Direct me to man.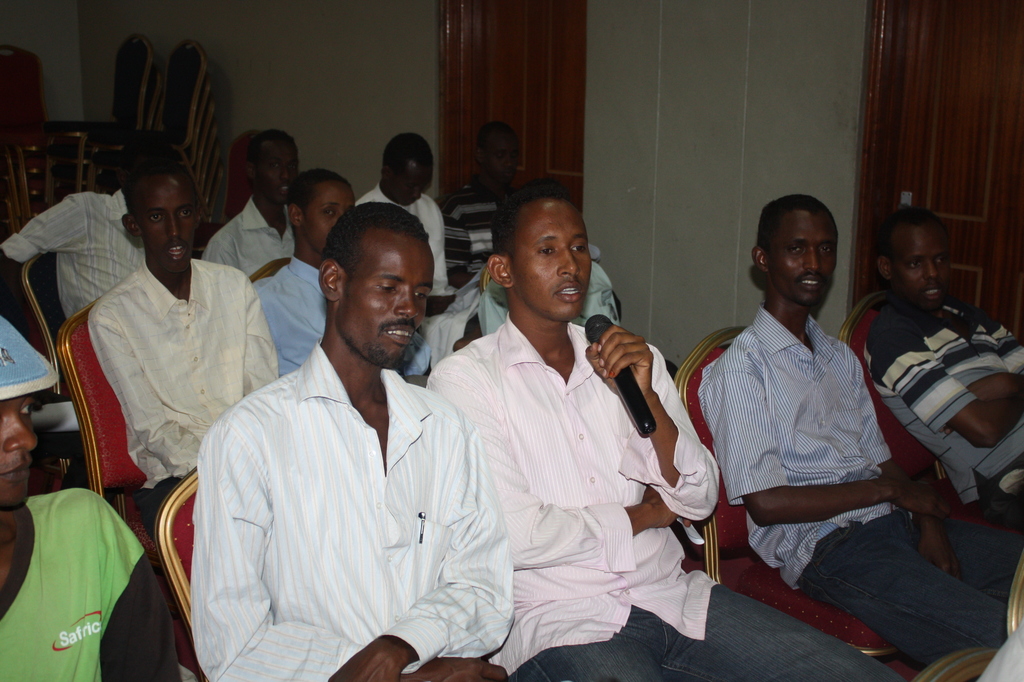
Direction: [862,204,1023,524].
